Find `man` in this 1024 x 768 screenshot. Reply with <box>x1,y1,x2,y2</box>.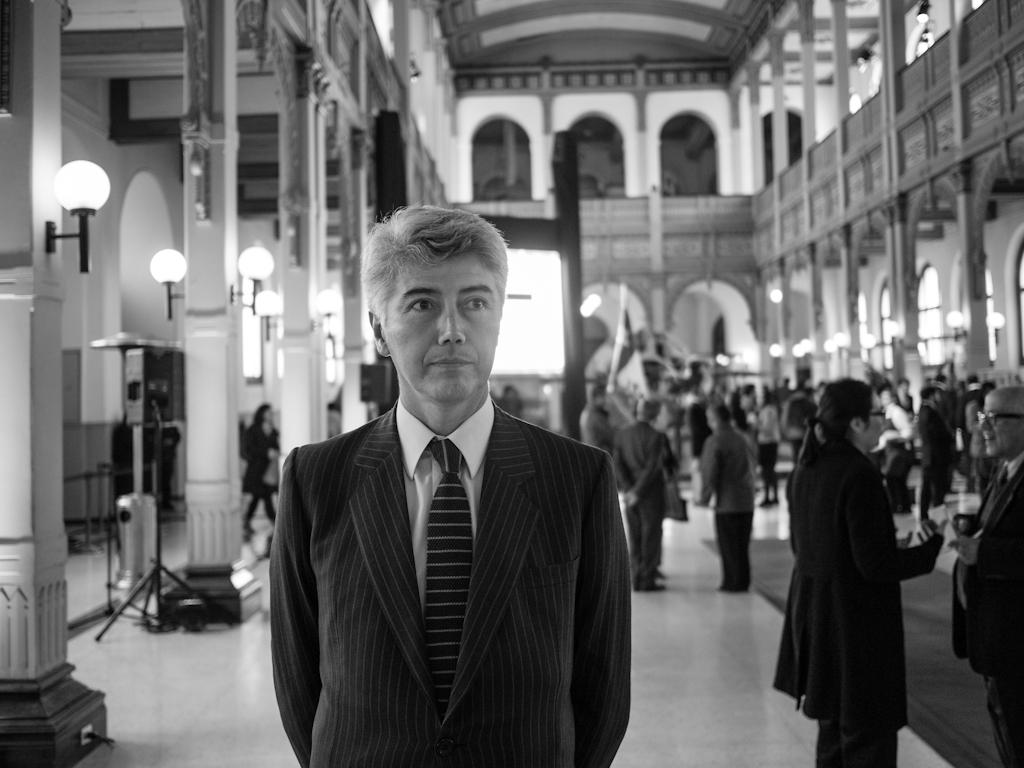
<box>576,386,629,484</box>.
